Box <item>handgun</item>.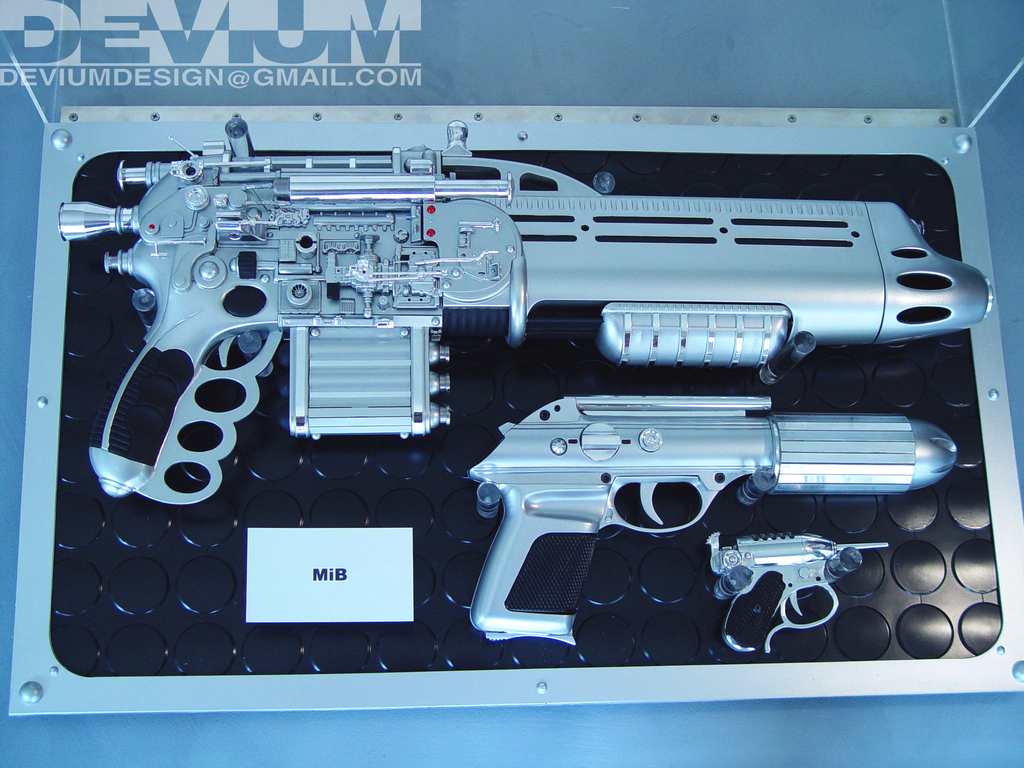
<box>706,531,888,648</box>.
